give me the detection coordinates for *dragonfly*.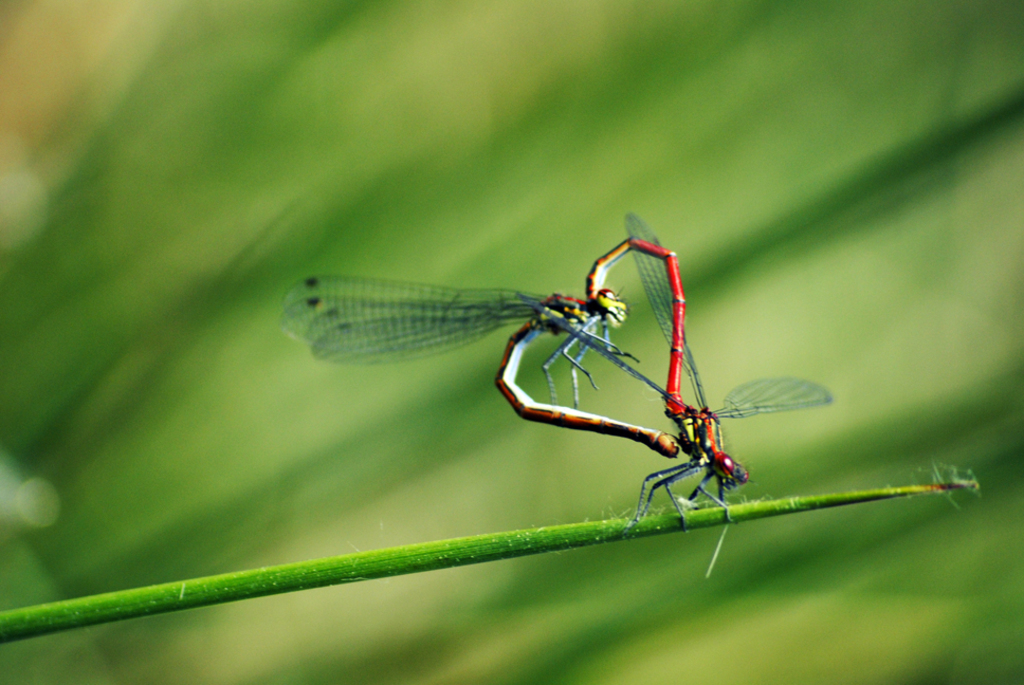
{"x1": 276, "y1": 276, "x2": 680, "y2": 459}.
